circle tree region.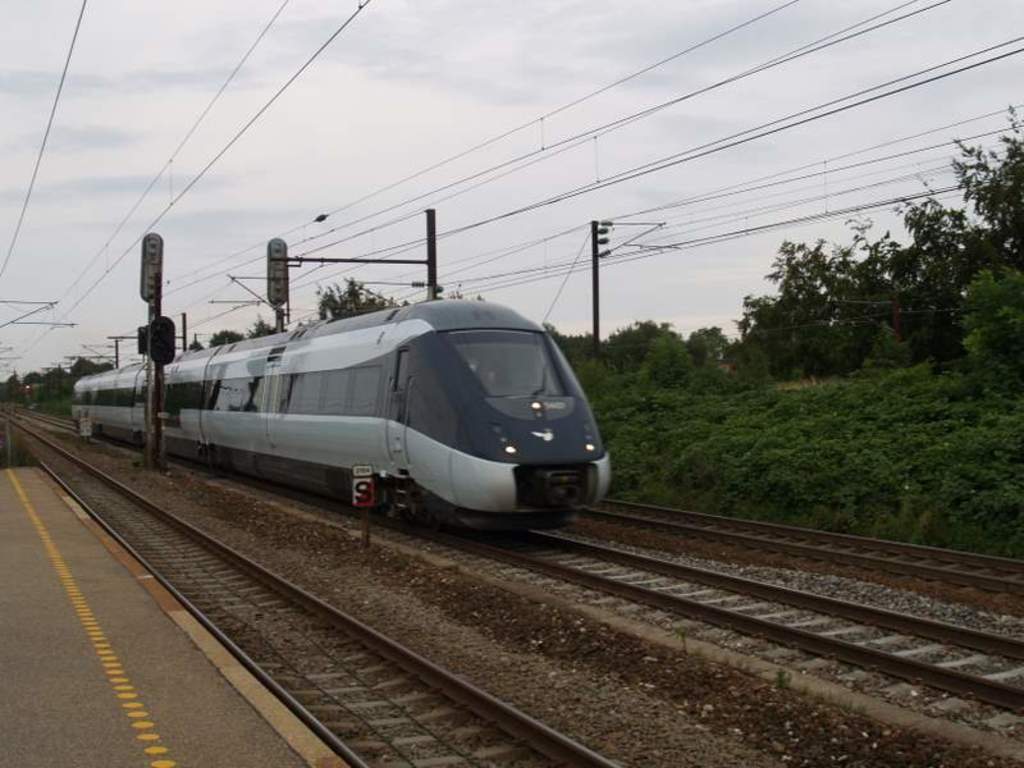
Region: locate(320, 276, 406, 319).
